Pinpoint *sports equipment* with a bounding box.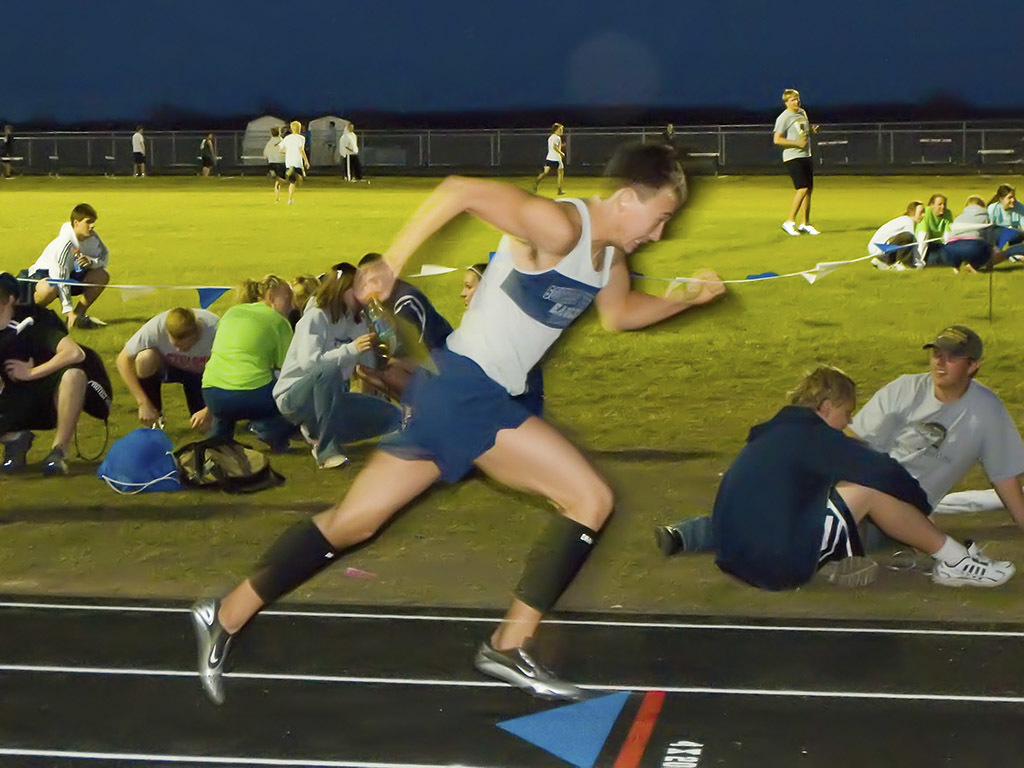
(left=933, top=544, right=1017, bottom=583).
